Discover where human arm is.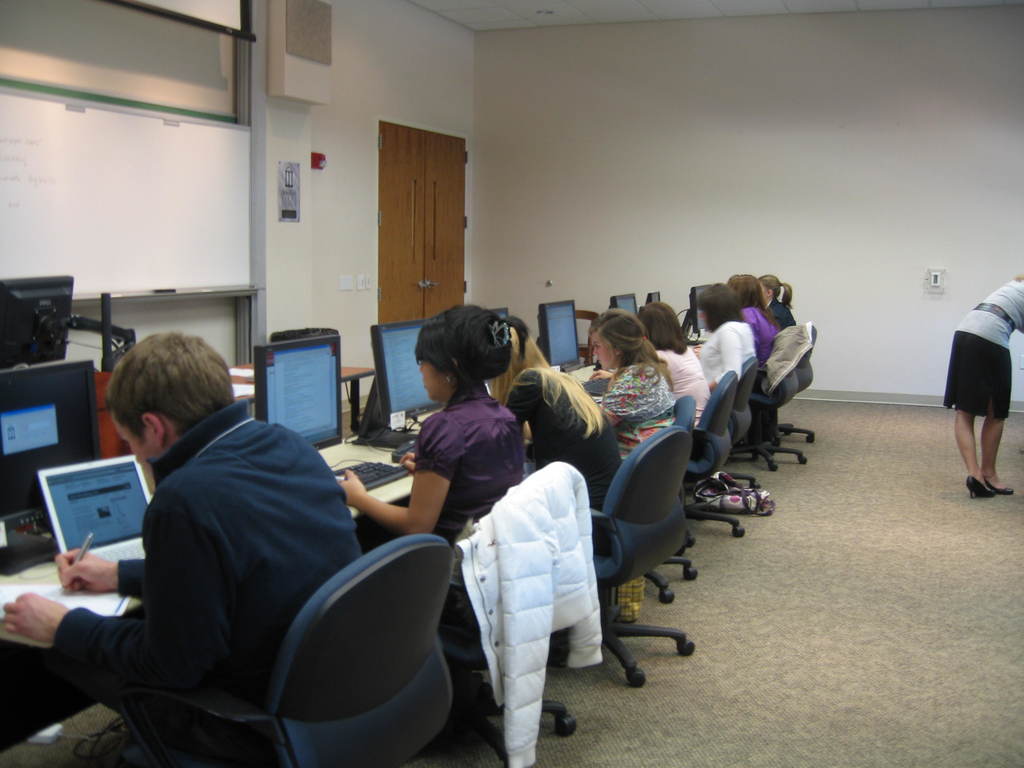
Discovered at 51 540 145 605.
